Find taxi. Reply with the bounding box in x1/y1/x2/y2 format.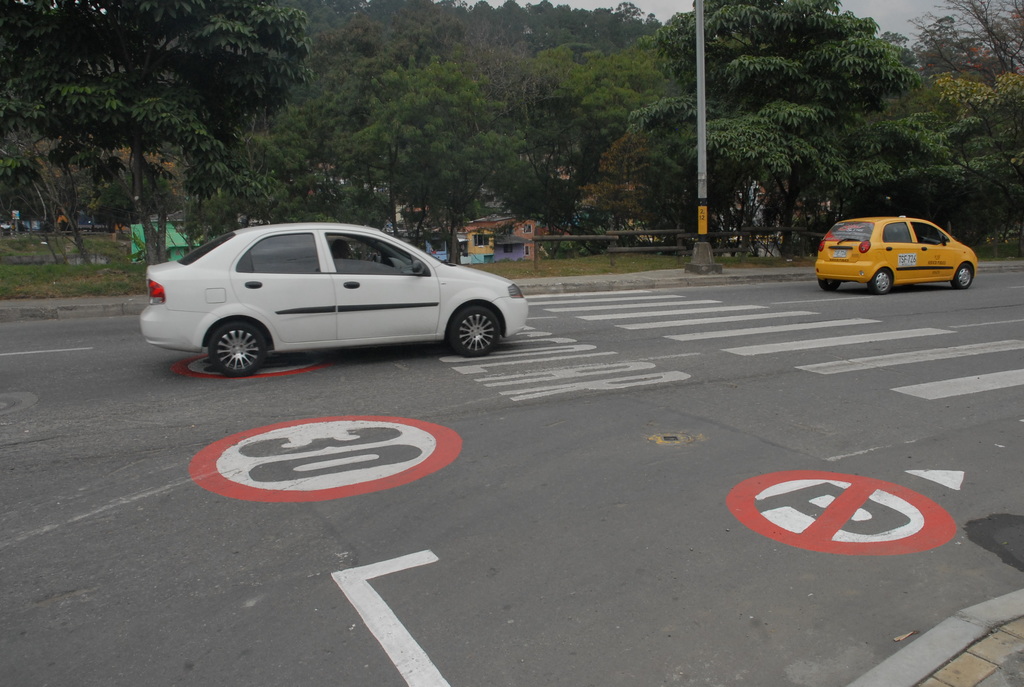
817/194/975/283.
